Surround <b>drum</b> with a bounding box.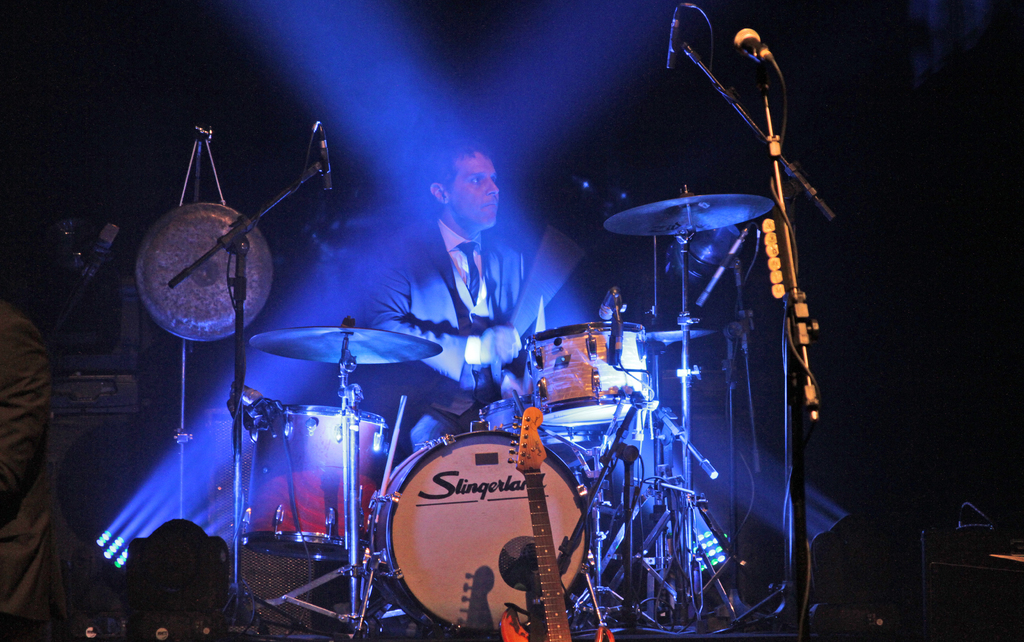
x1=530, y1=321, x2=655, y2=426.
